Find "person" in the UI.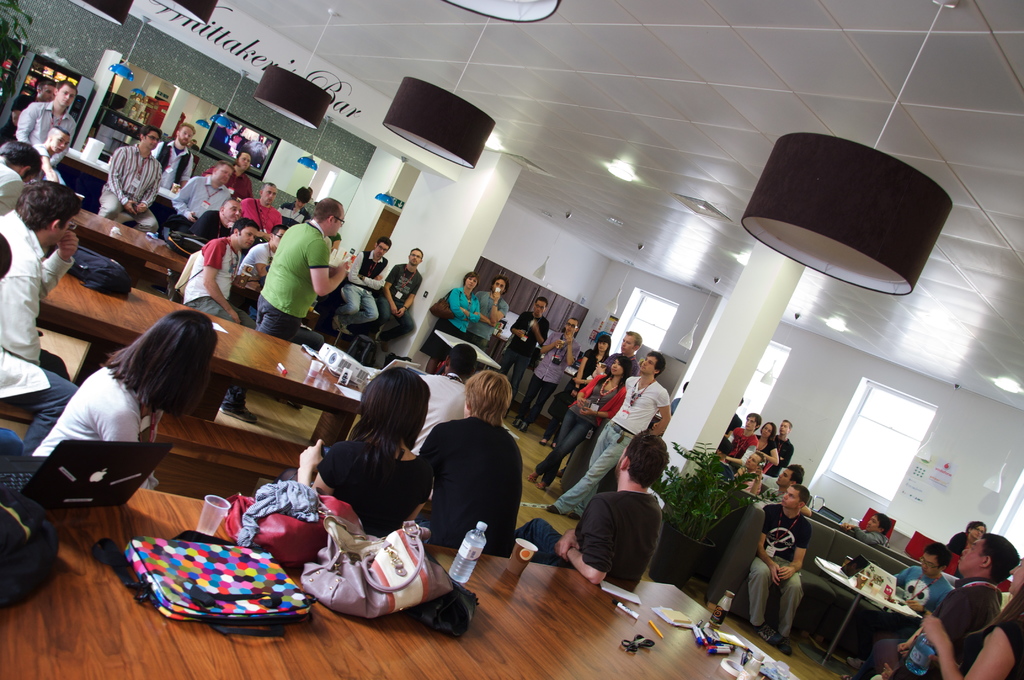
UI element at rect(189, 154, 244, 249).
